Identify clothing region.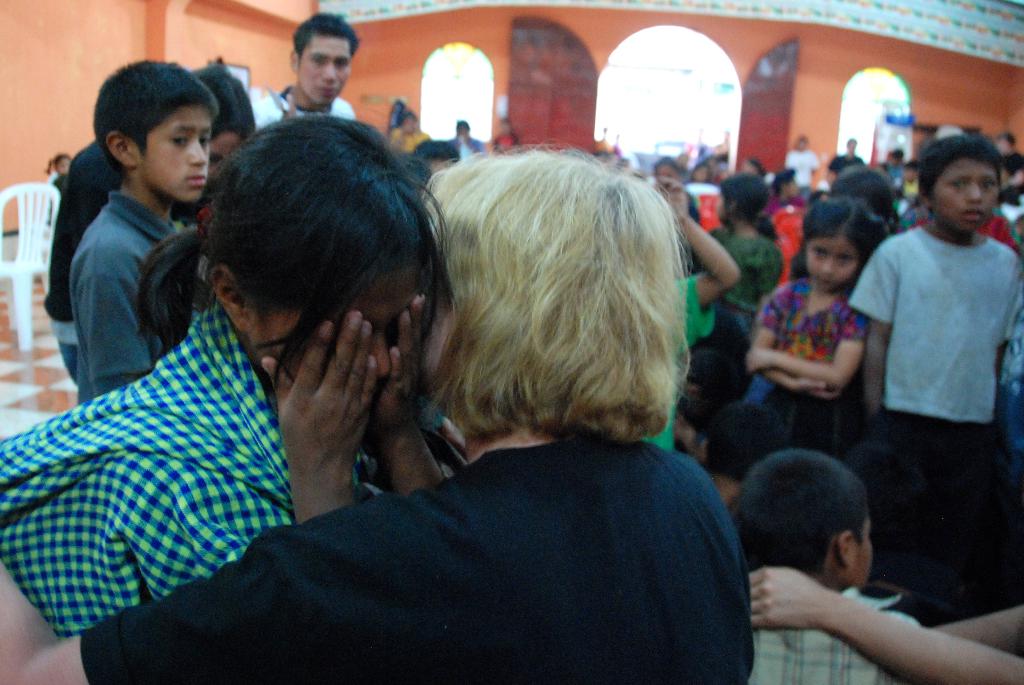
Region: bbox(256, 85, 355, 135).
